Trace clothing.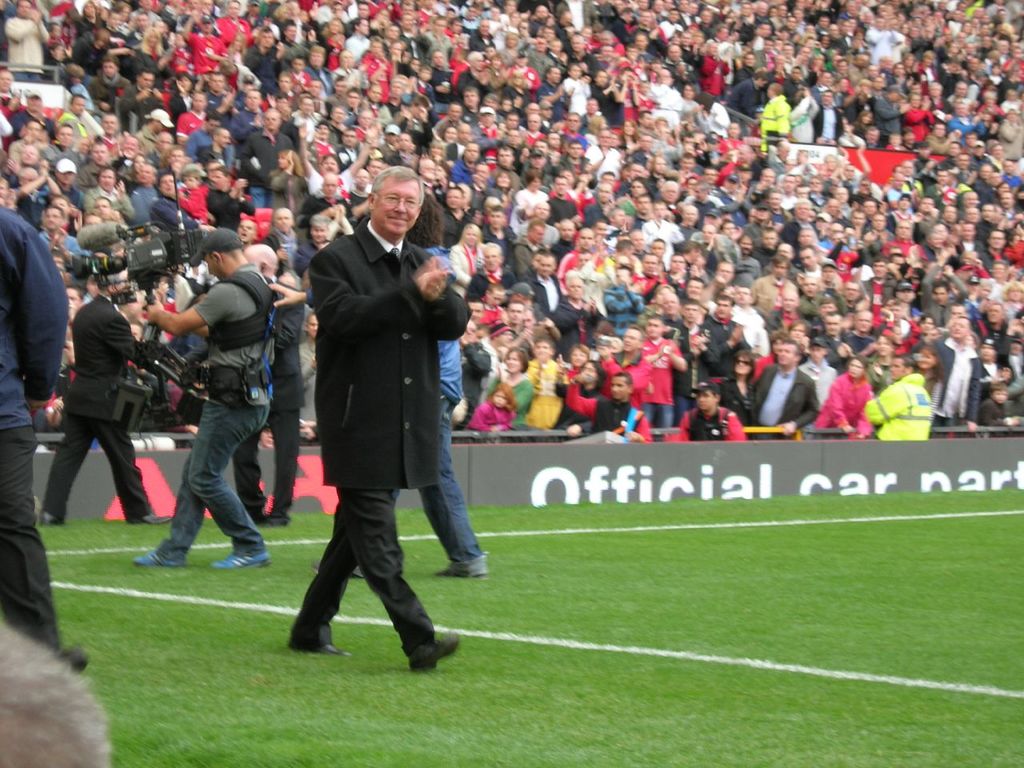
Traced to 954,115,979,146.
